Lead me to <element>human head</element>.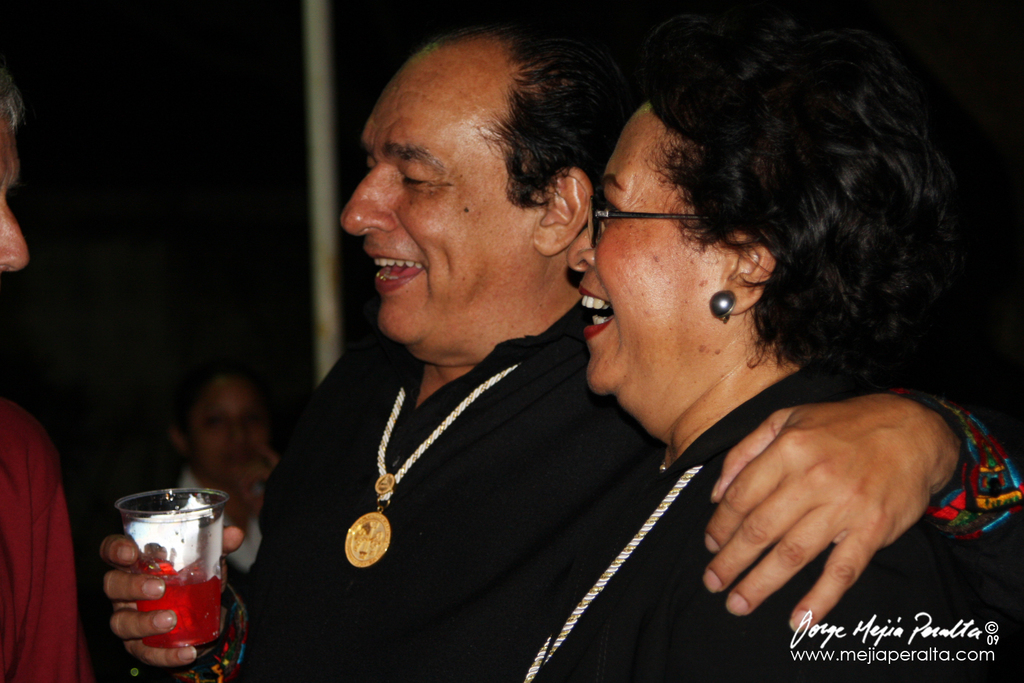
Lead to bbox=(565, 14, 961, 449).
